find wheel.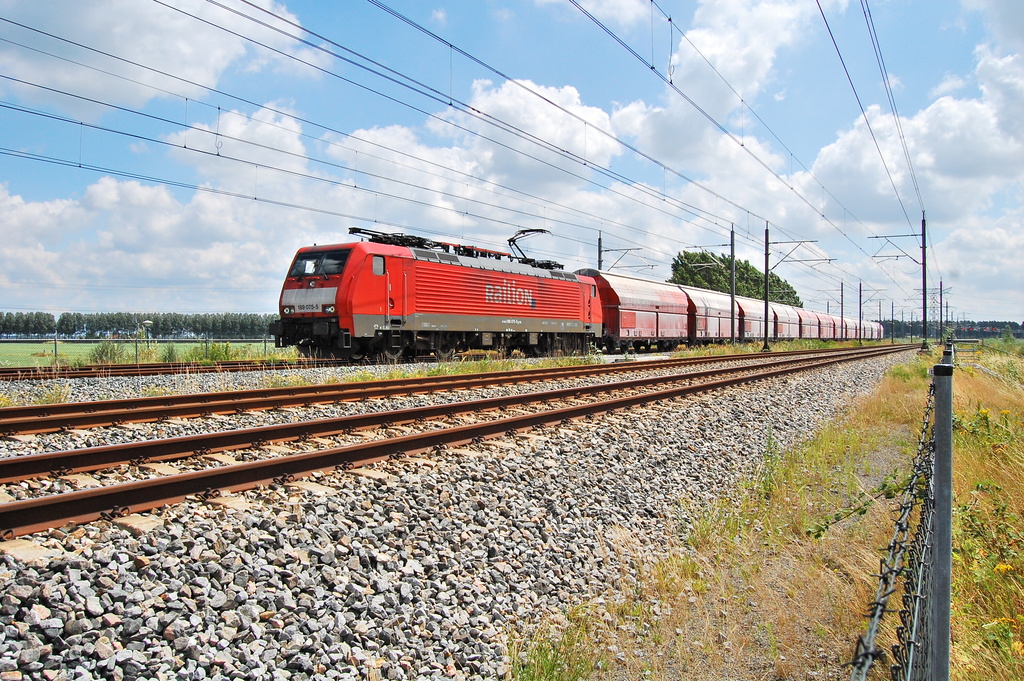
{"left": 560, "top": 334, "right": 576, "bottom": 356}.
